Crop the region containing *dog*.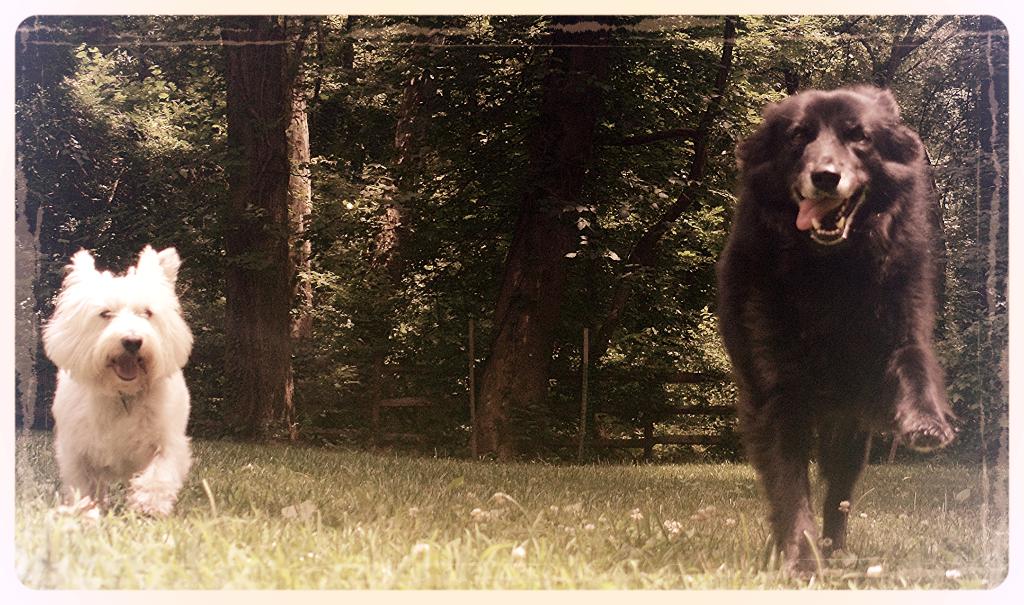
Crop region: (left=38, top=244, right=198, bottom=523).
